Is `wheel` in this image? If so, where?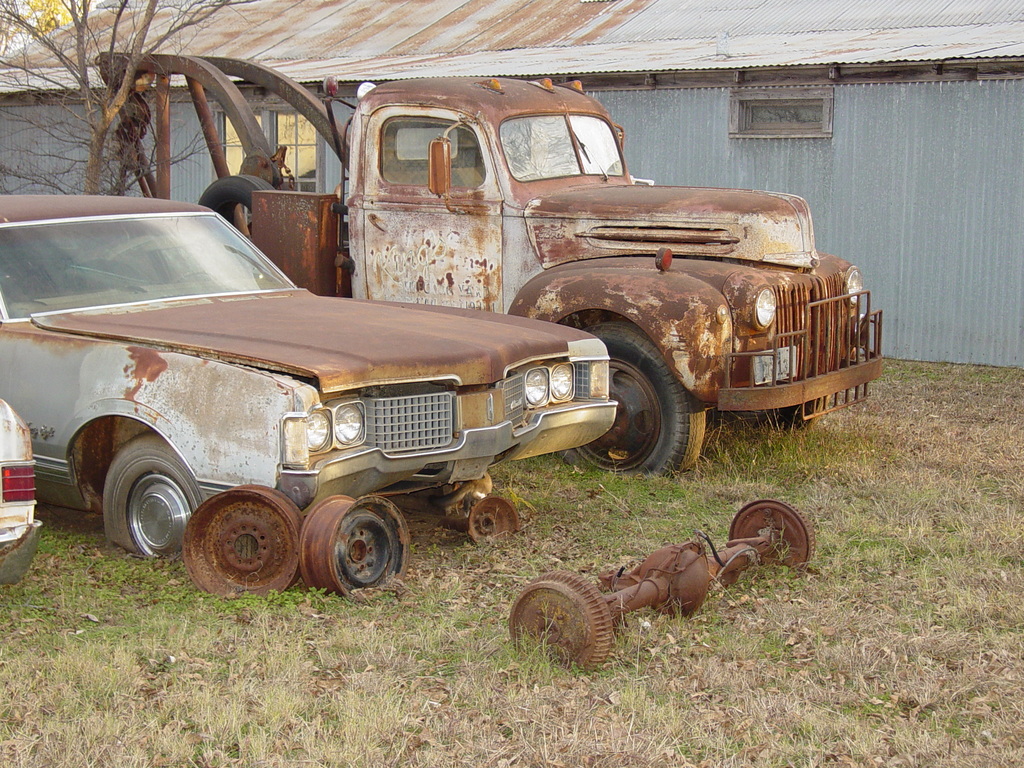
Yes, at 726,502,815,579.
